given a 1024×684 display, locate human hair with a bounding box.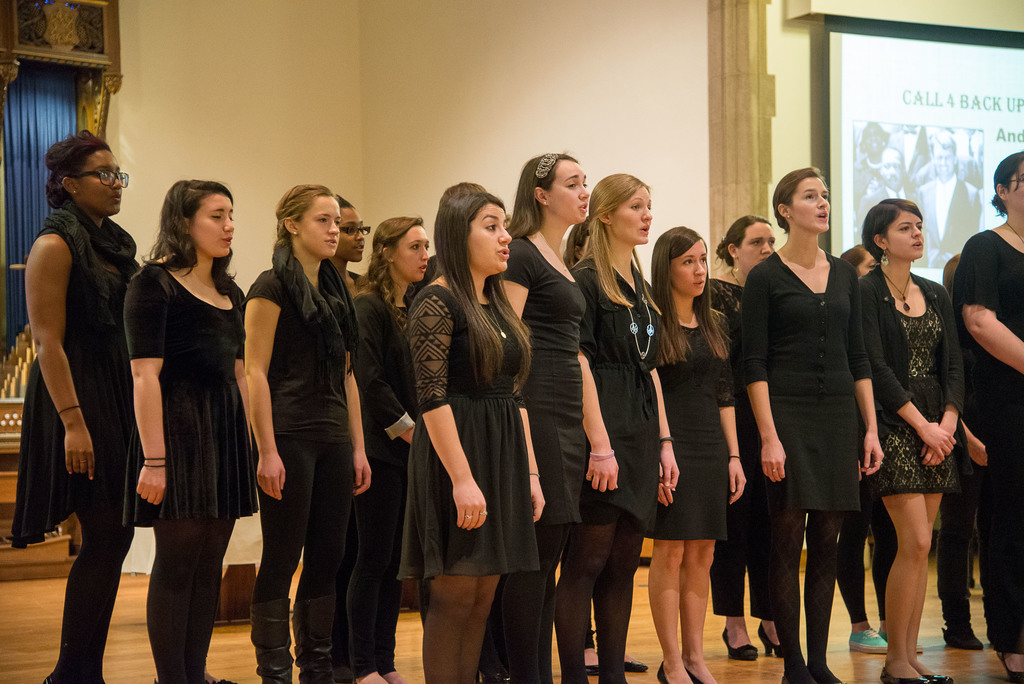
Located: locate(719, 216, 774, 265).
